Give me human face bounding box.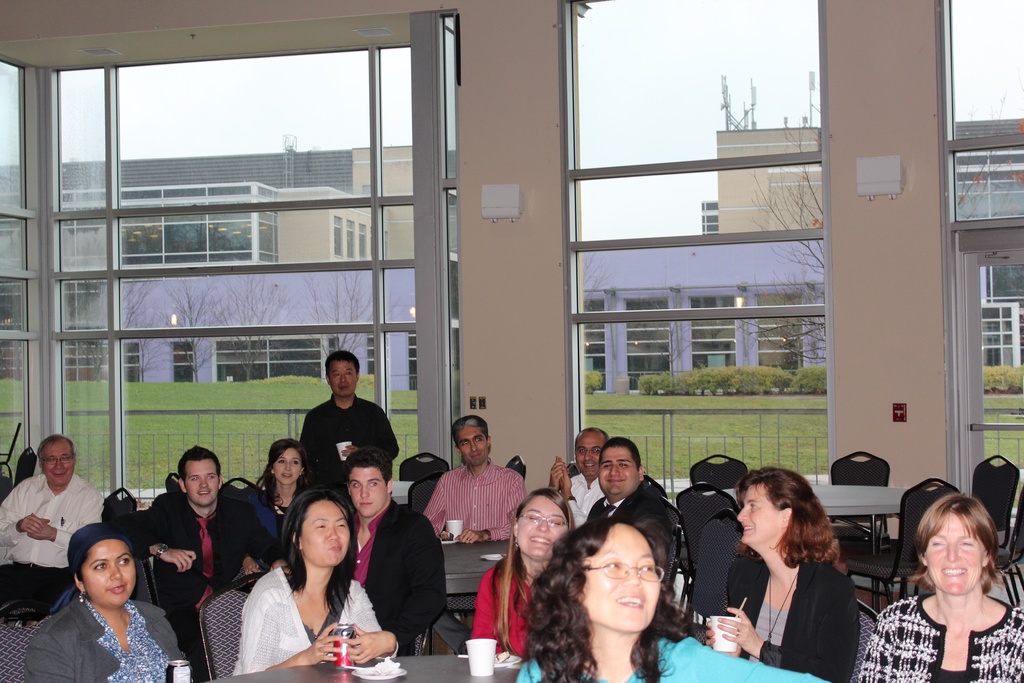
pyautogui.locateOnScreen(458, 431, 490, 469).
